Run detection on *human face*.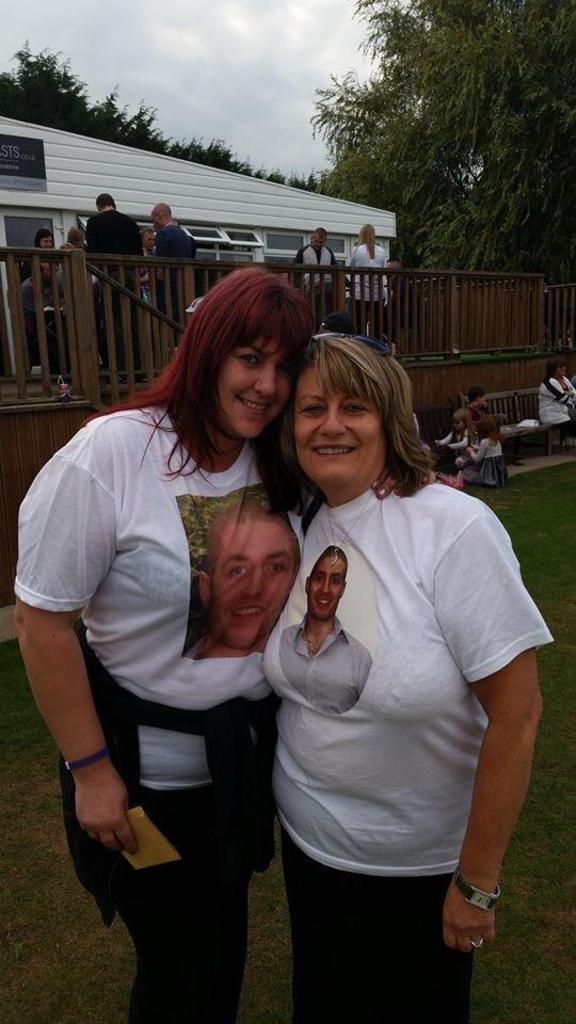
Result: {"x1": 305, "y1": 555, "x2": 340, "y2": 622}.
